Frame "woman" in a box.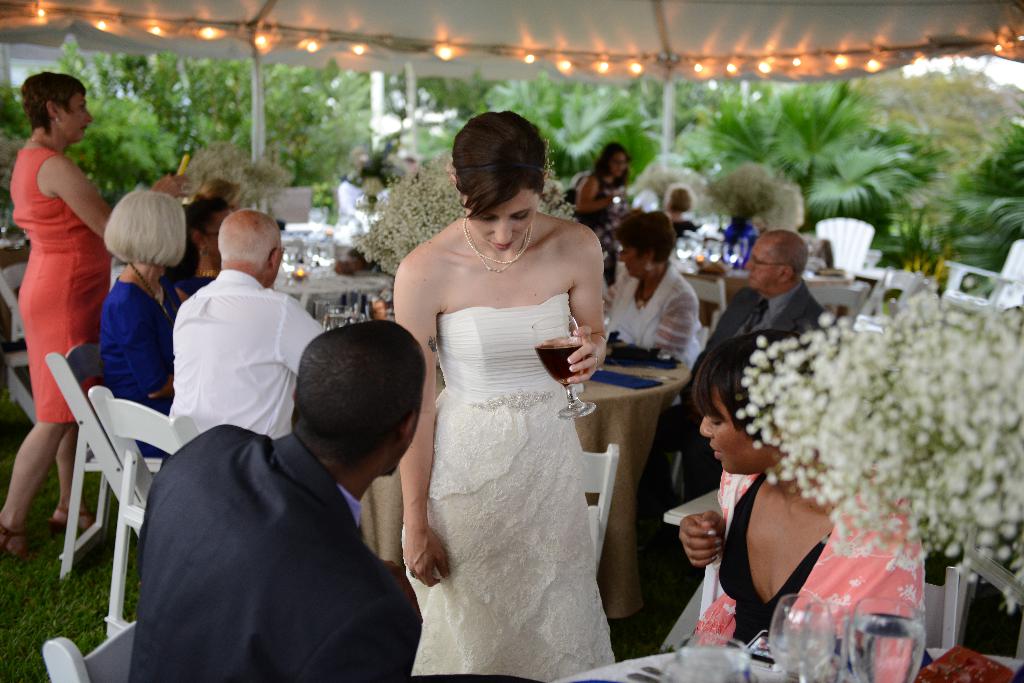
90,194,186,467.
